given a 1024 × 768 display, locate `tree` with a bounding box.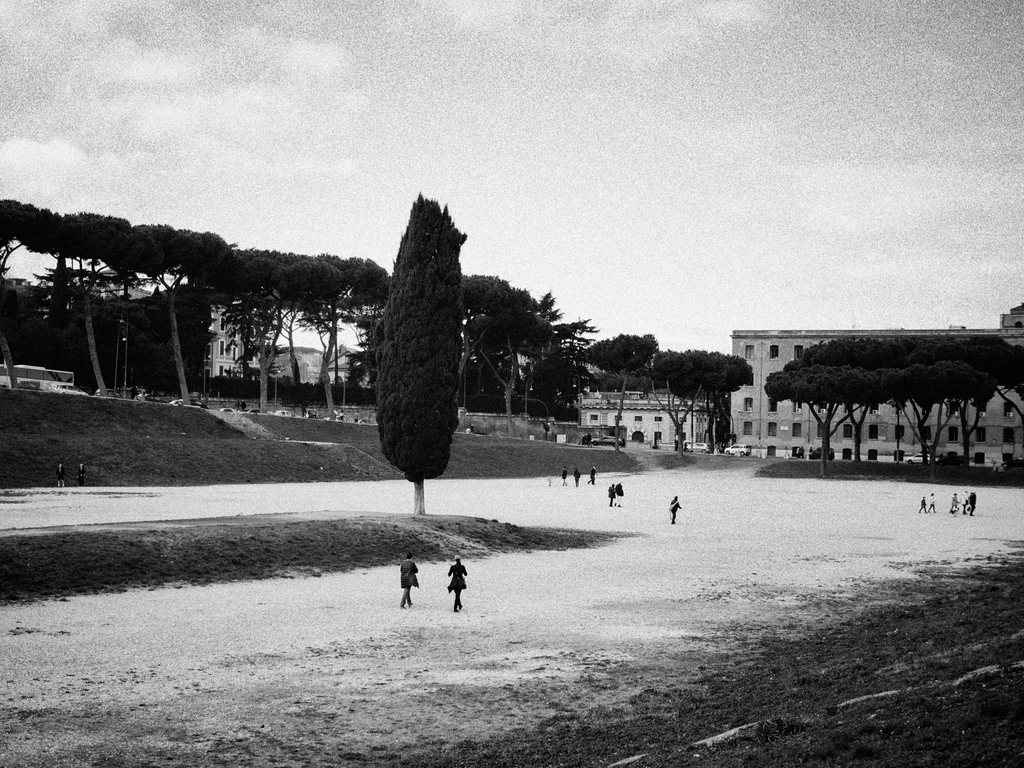
Located: box=[362, 204, 475, 521].
